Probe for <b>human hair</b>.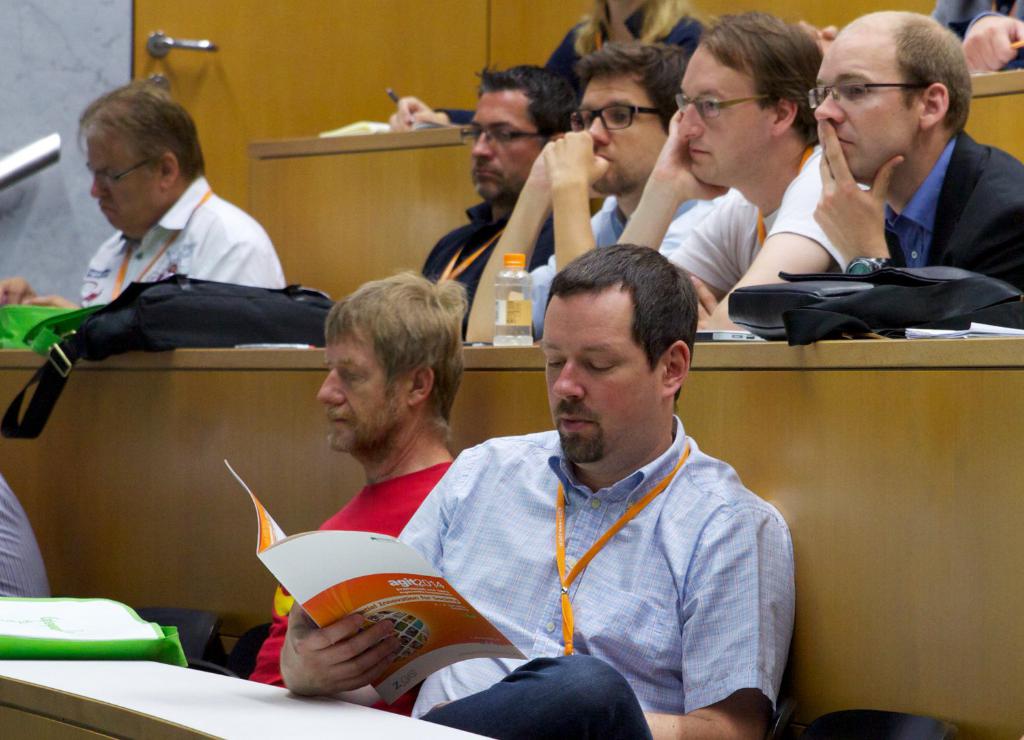
Probe result: locate(568, 0, 698, 59).
